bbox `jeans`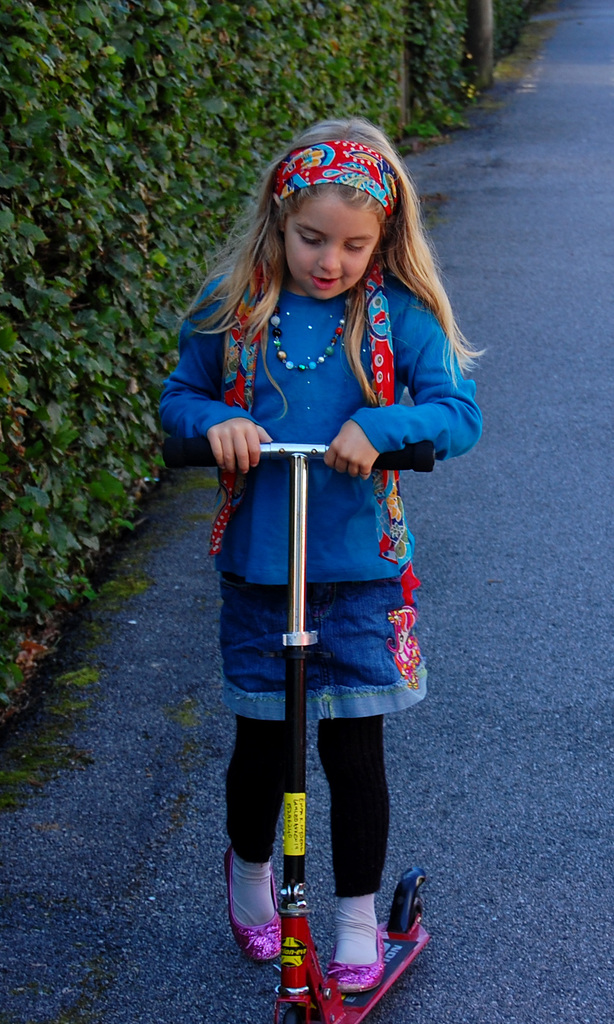
crop(220, 579, 431, 715)
